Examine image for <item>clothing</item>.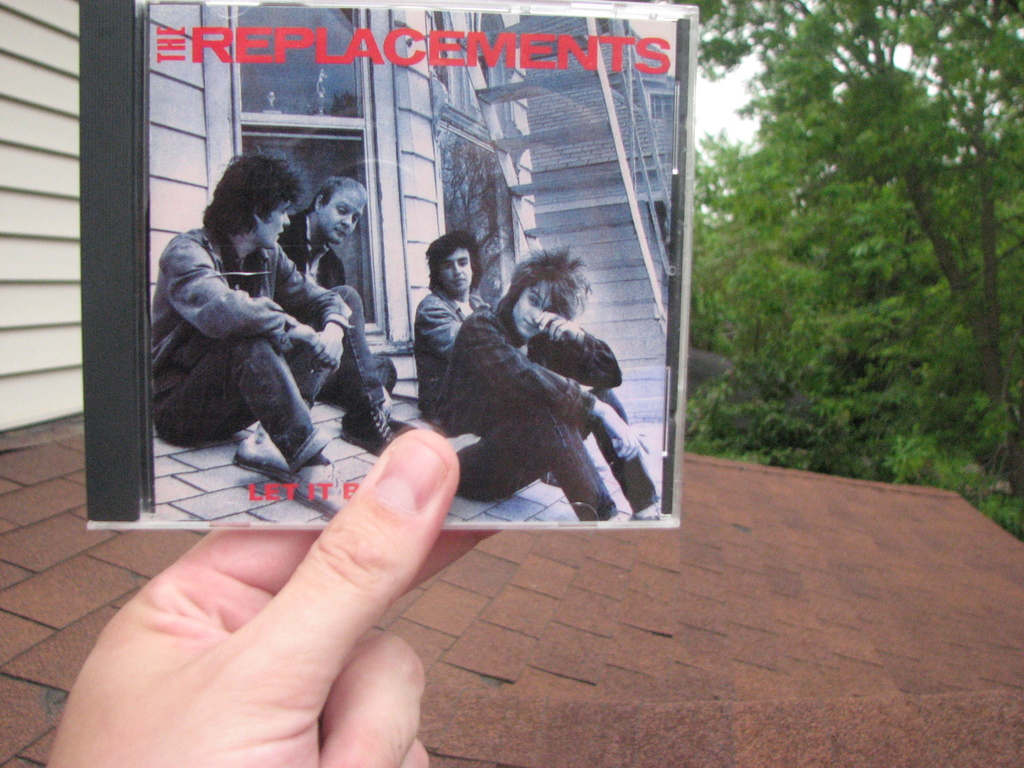
Examination result: x1=148 y1=176 x2=364 y2=479.
